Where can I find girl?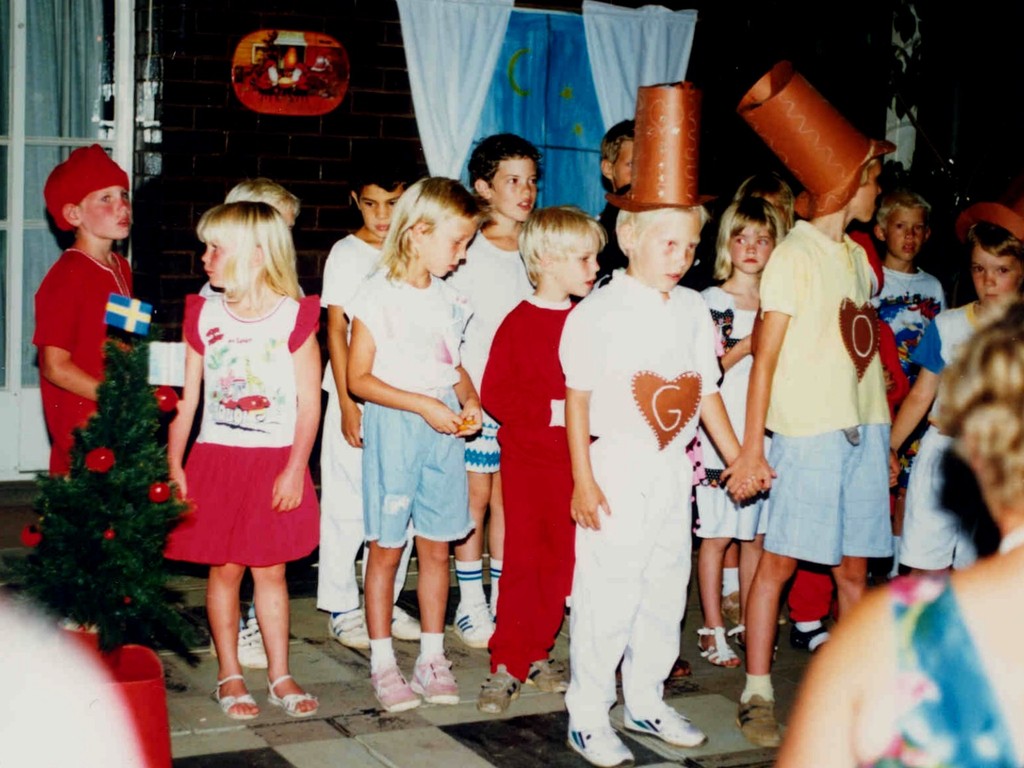
You can find it at bbox(165, 204, 319, 718).
